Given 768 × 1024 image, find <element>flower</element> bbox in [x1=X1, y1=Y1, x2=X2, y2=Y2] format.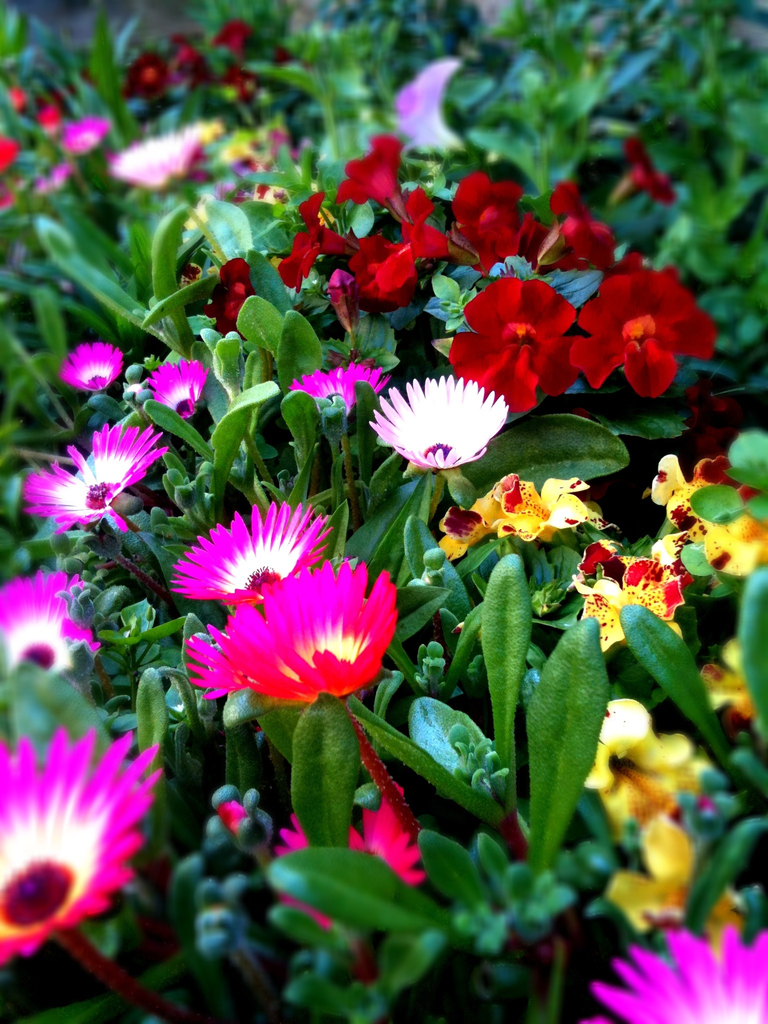
[x1=23, y1=424, x2=170, y2=532].
